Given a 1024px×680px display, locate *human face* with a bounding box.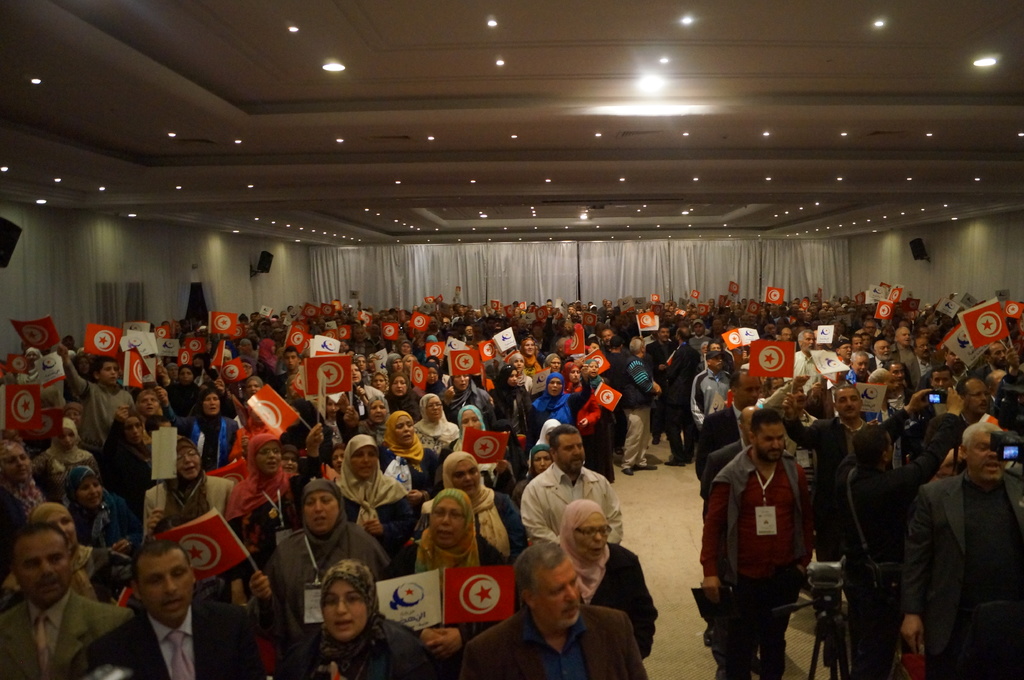
Located: 132,544,193,624.
